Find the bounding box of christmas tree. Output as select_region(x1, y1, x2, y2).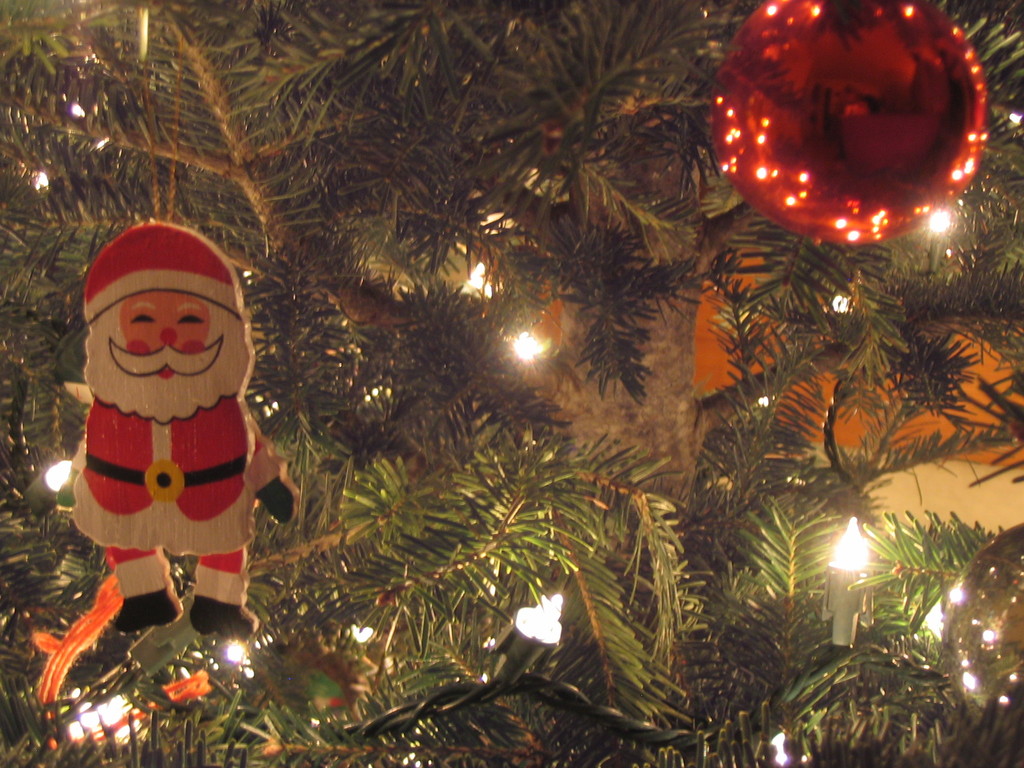
select_region(0, 0, 1023, 767).
